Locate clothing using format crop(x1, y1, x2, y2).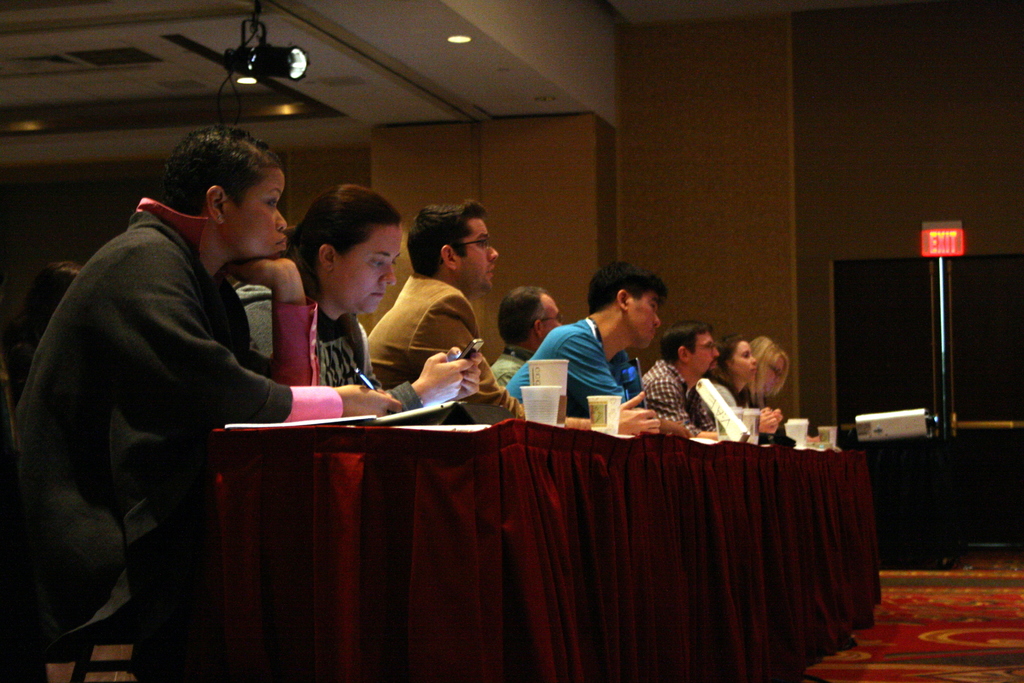
crop(230, 249, 426, 420).
